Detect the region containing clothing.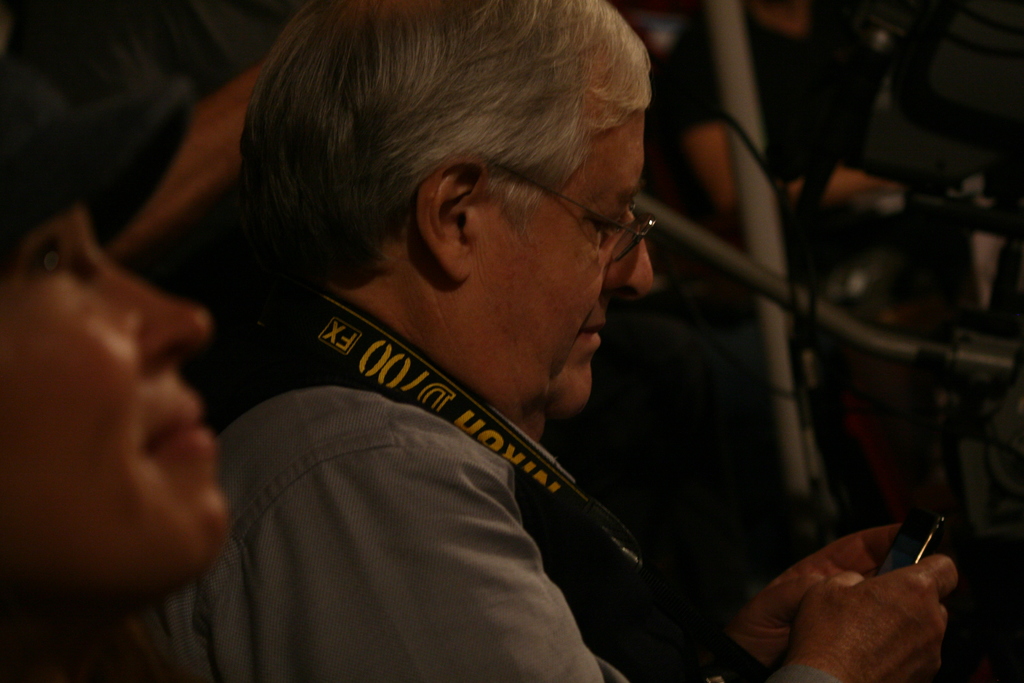
x1=142 y1=365 x2=653 y2=682.
